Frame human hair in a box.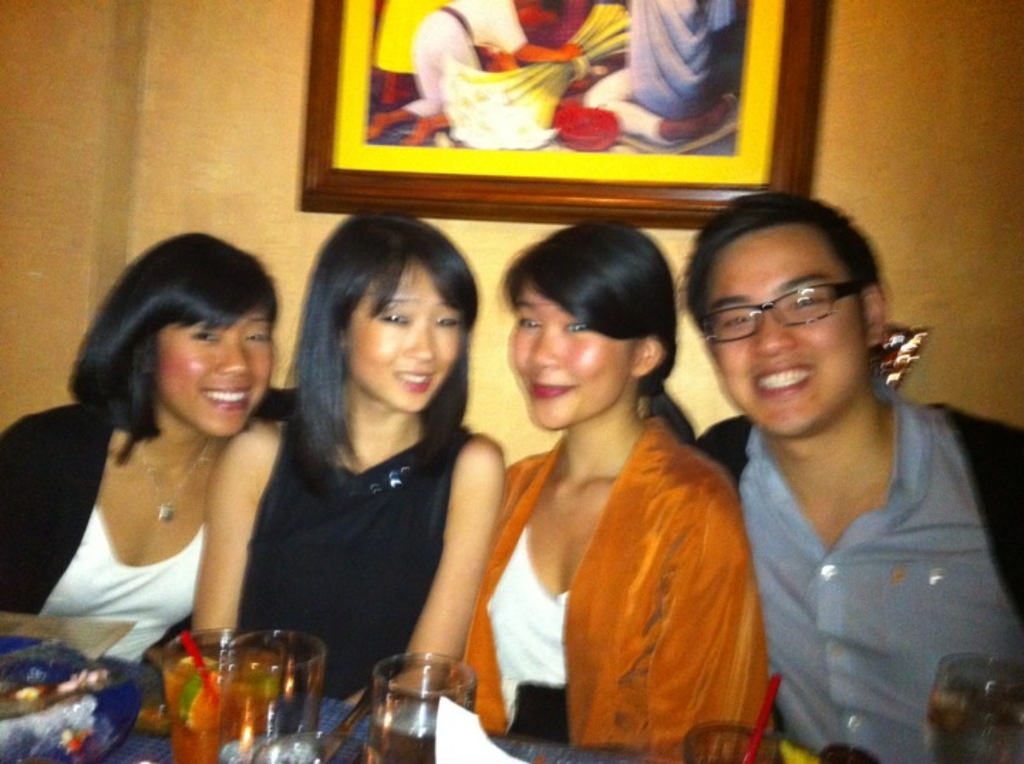
Rect(673, 192, 883, 334).
